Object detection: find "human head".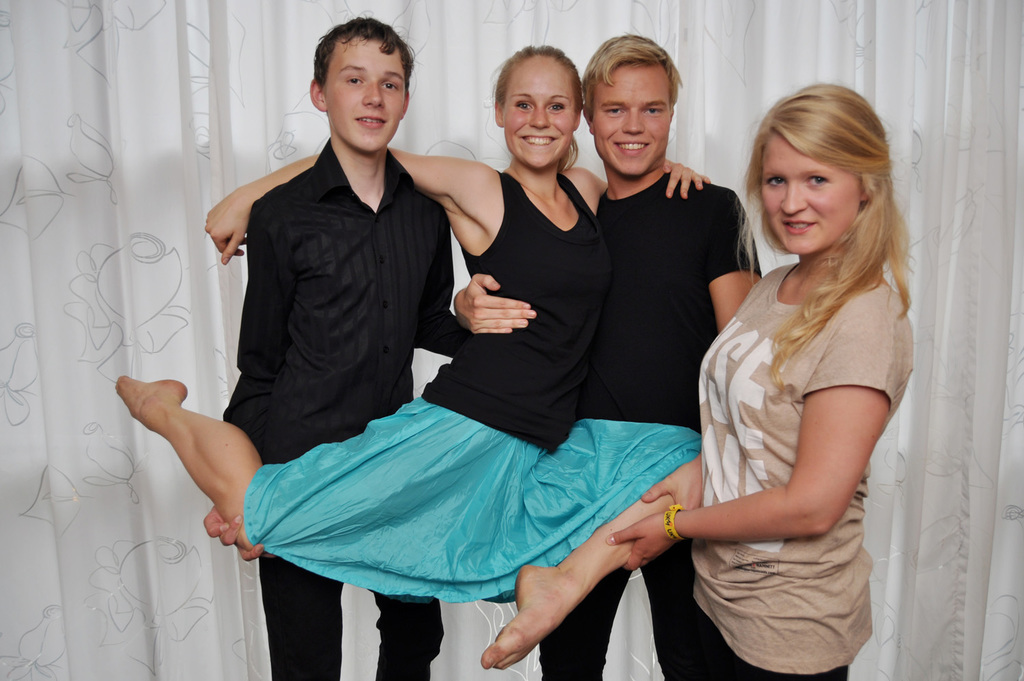
BBox(745, 83, 896, 257).
